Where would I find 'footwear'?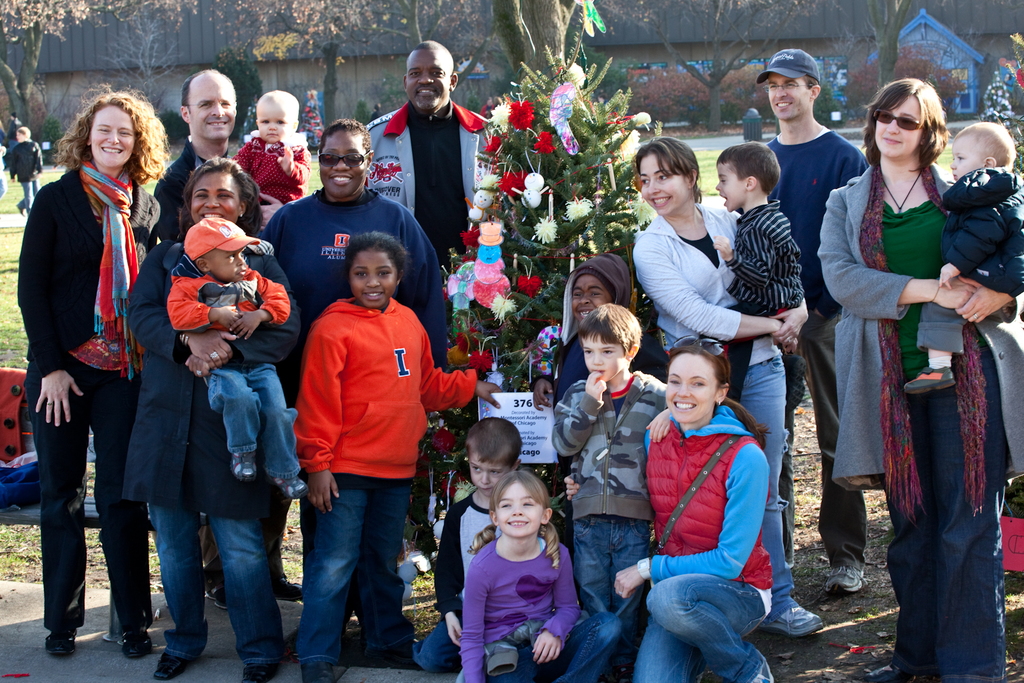
At <bbox>372, 646, 409, 664</bbox>.
